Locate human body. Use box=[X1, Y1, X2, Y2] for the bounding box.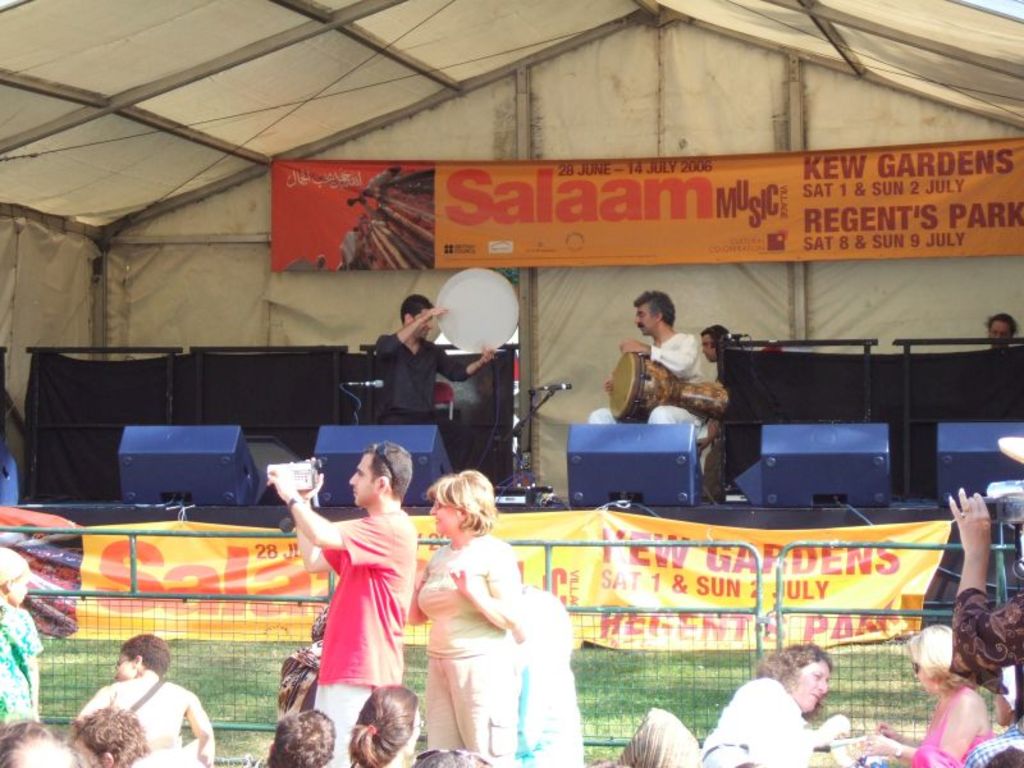
box=[855, 687, 988, 767].
